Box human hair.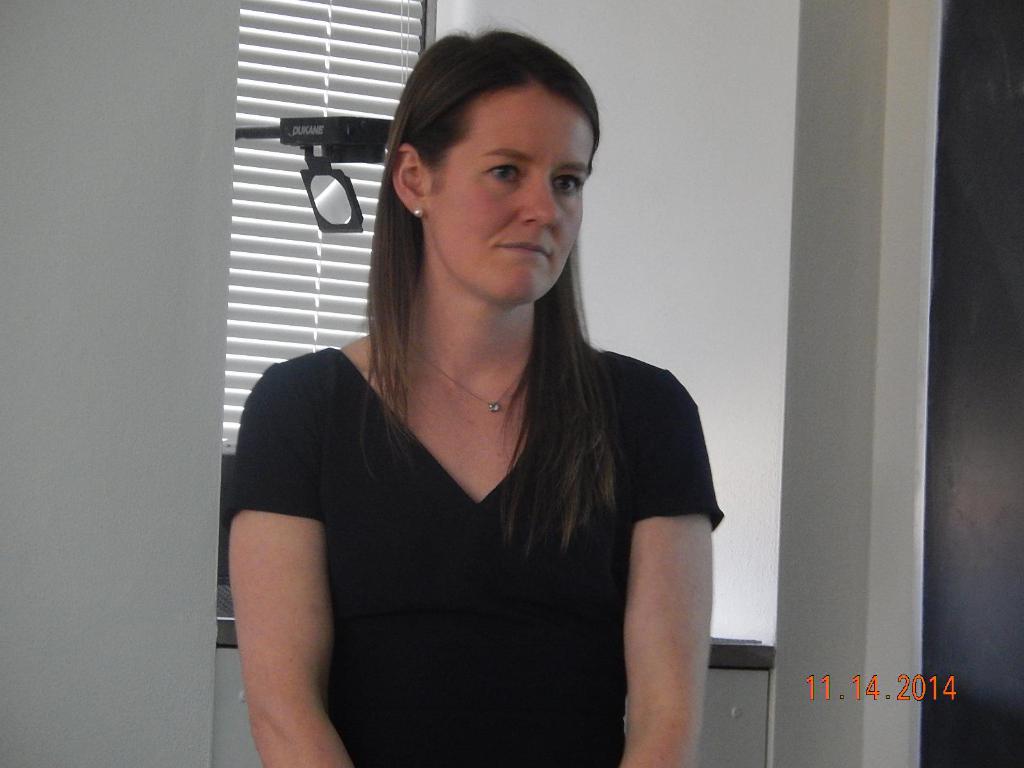
bbox=[352, 37, 631, 468].
